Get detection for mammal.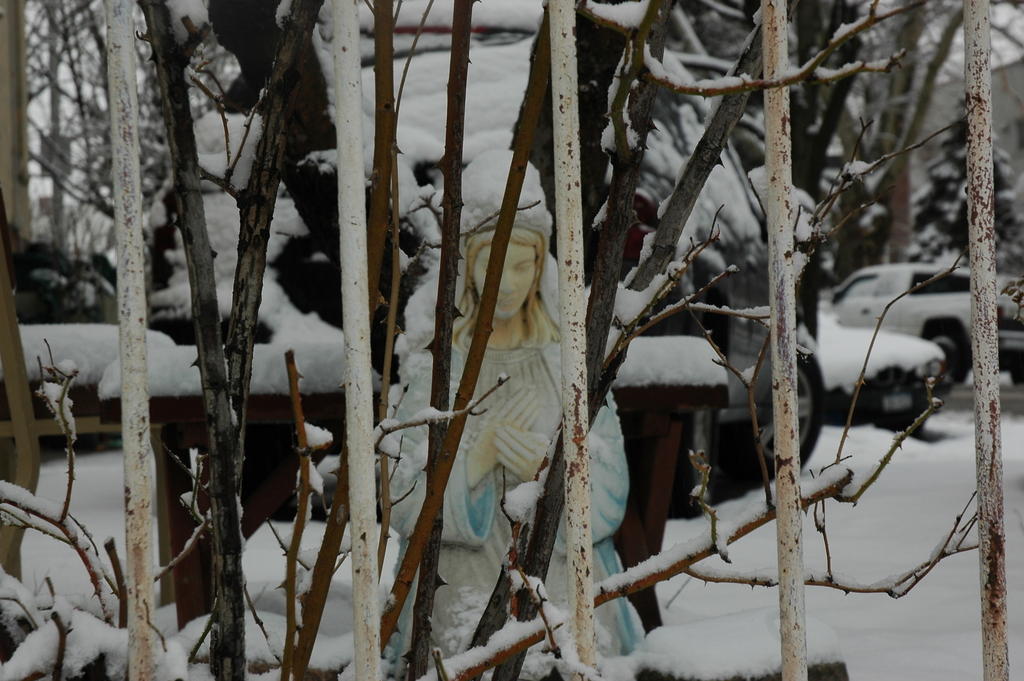
Detection: (left=356, top=145, right=645, bottom=680).
